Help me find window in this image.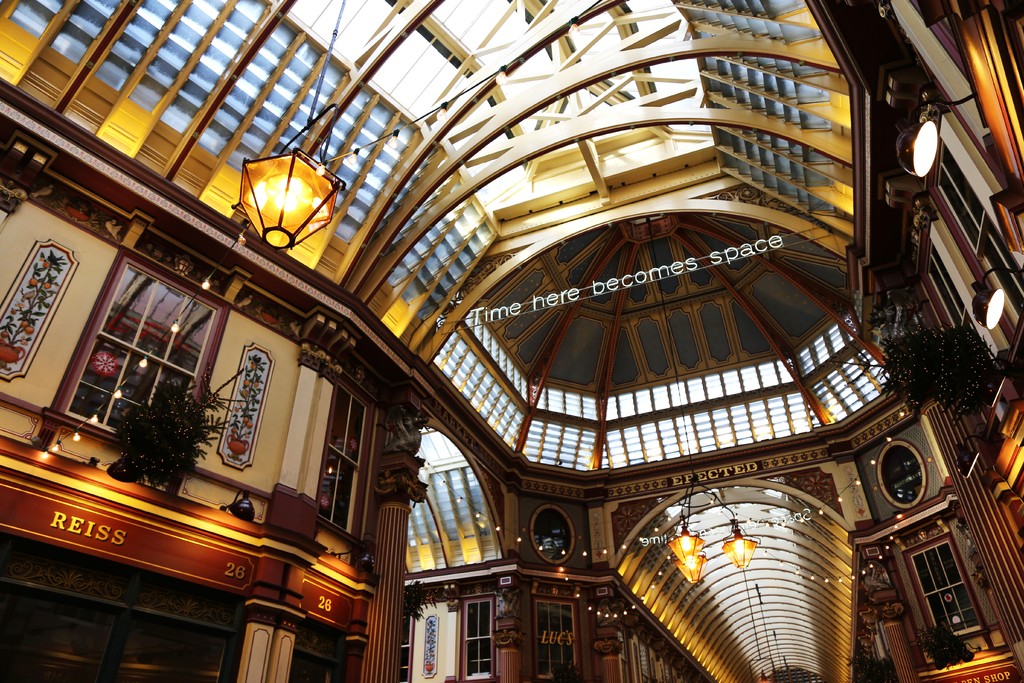
Found it: (x1=305, y1=352, x2=374, y2=542).
